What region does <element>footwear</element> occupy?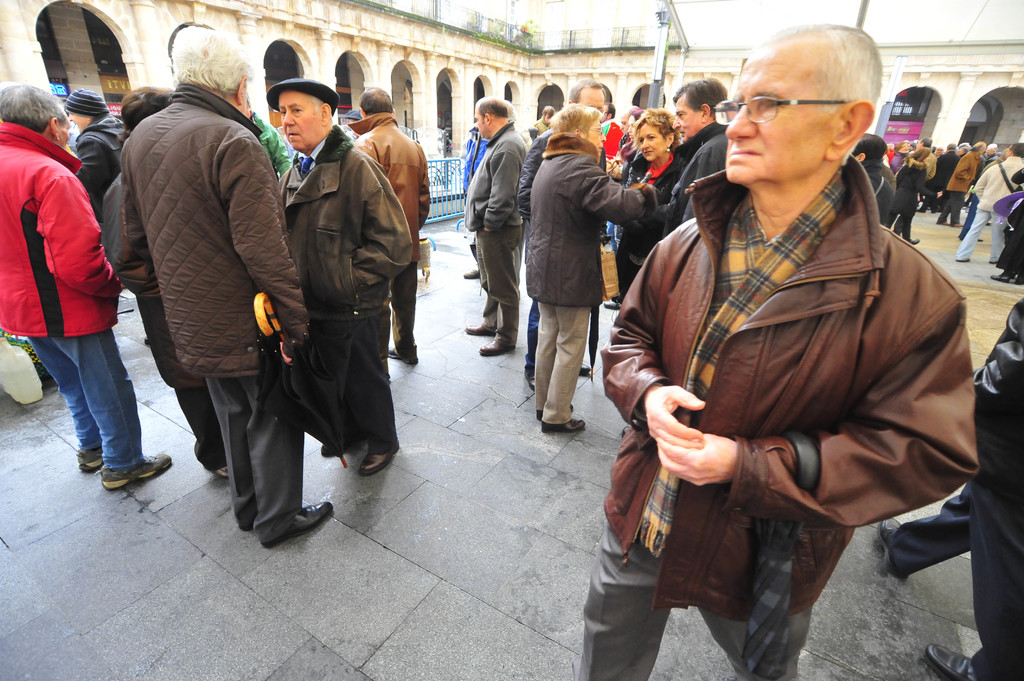
bbox(467, 318, 497, 335).
